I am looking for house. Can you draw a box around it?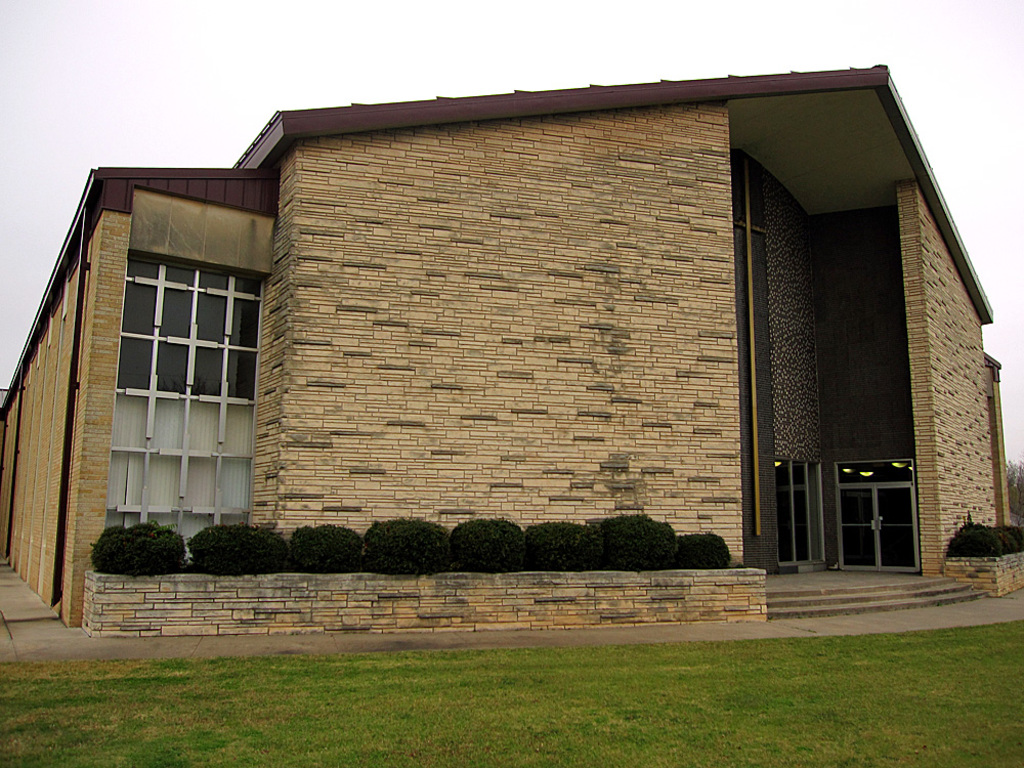
Sure, the bounding box is <bbox>0, 65, 1023, 635</bbox>.
